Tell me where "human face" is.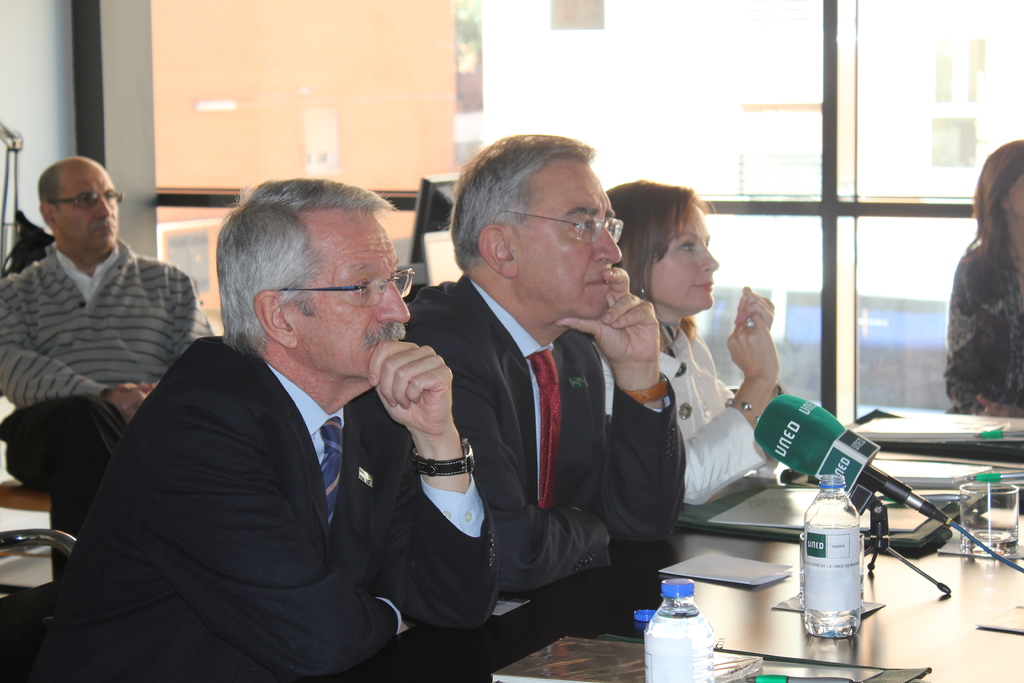
"human face" is at bbox(505, 157, 623, 312).
